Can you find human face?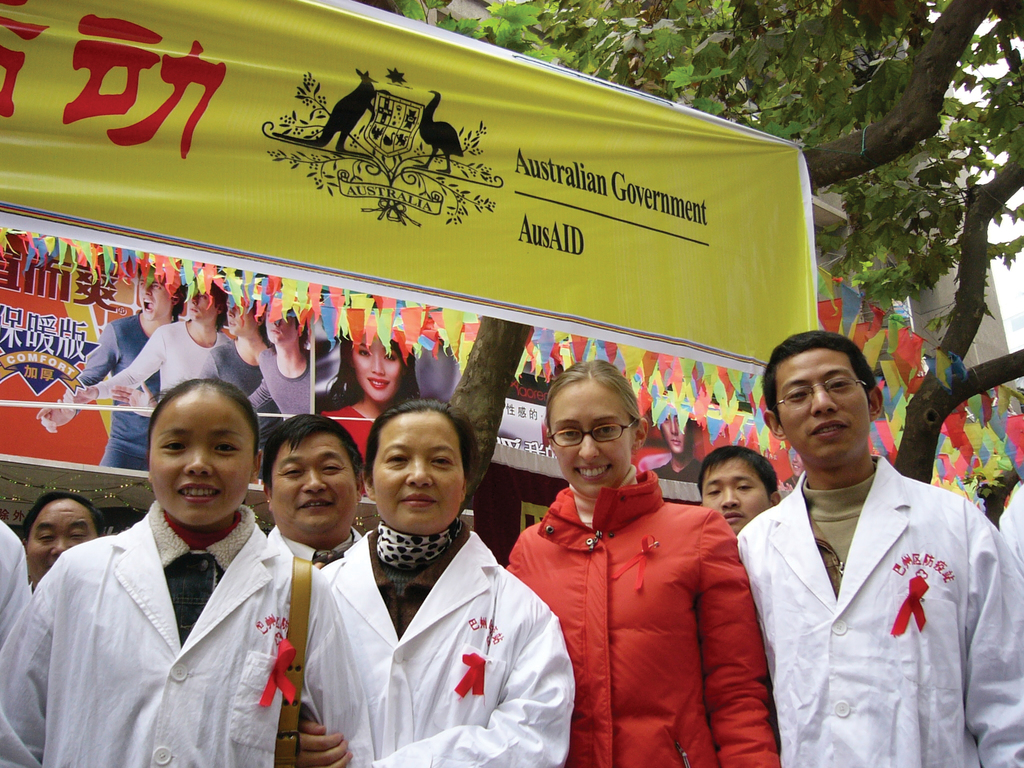
Yes, bounding box: [x1=777, y1=347, x2=871, y2=472].
